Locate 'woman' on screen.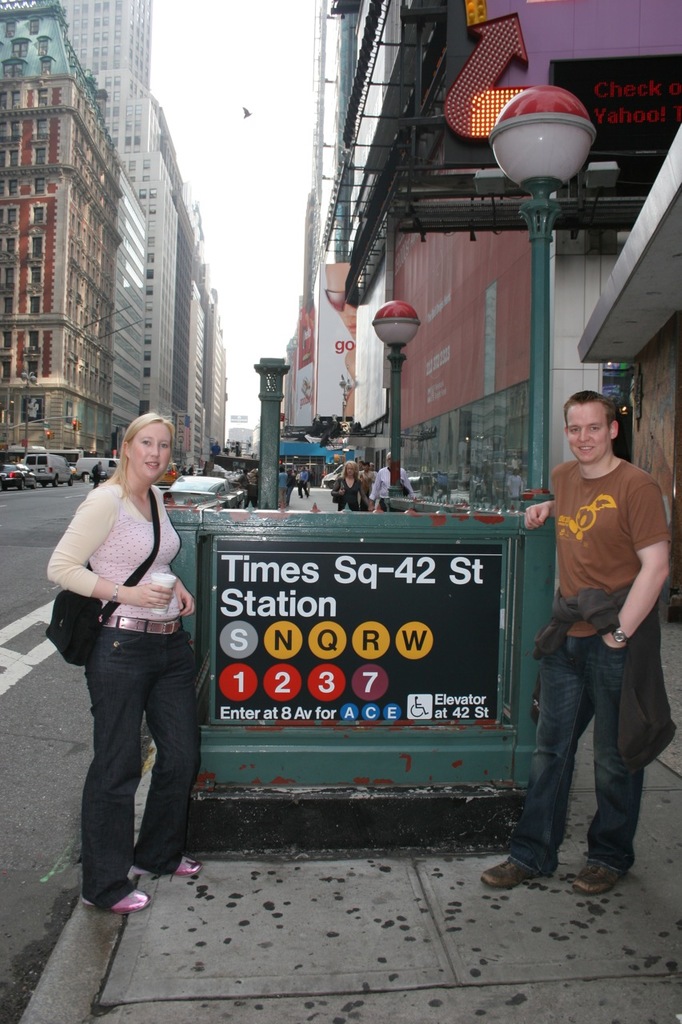
On screen at [50,412,214,934].
